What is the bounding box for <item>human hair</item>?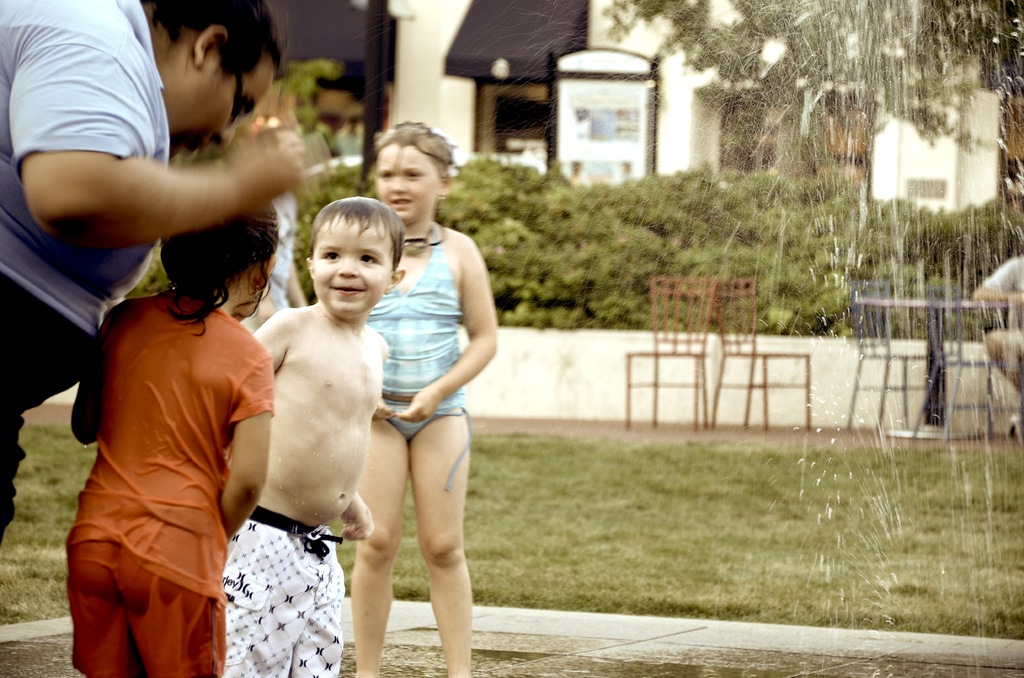
[left=149, top=0, right=292, bottom=79].
